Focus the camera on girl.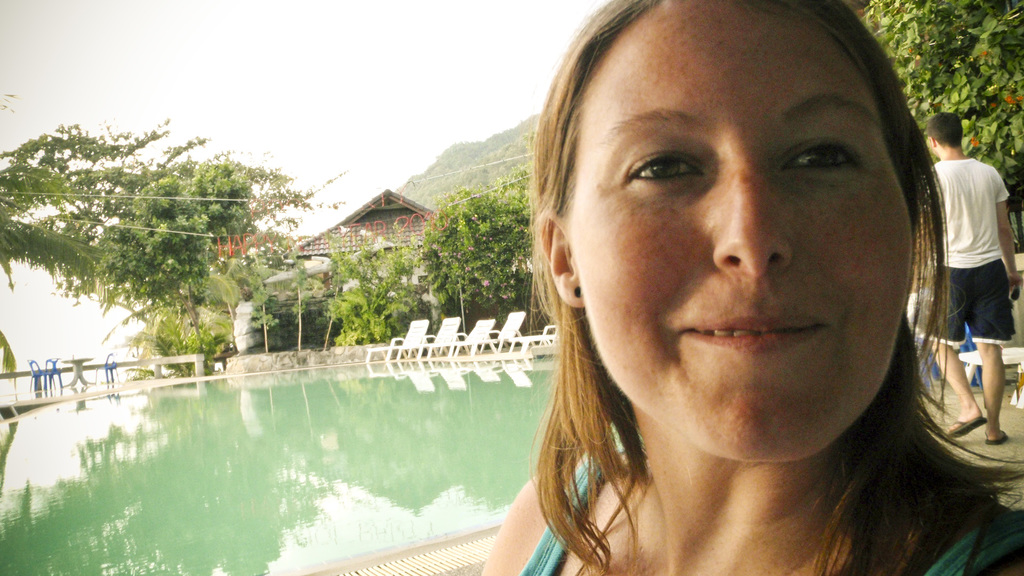
Focus region: bbox=(479, 0, 1023, 575).
